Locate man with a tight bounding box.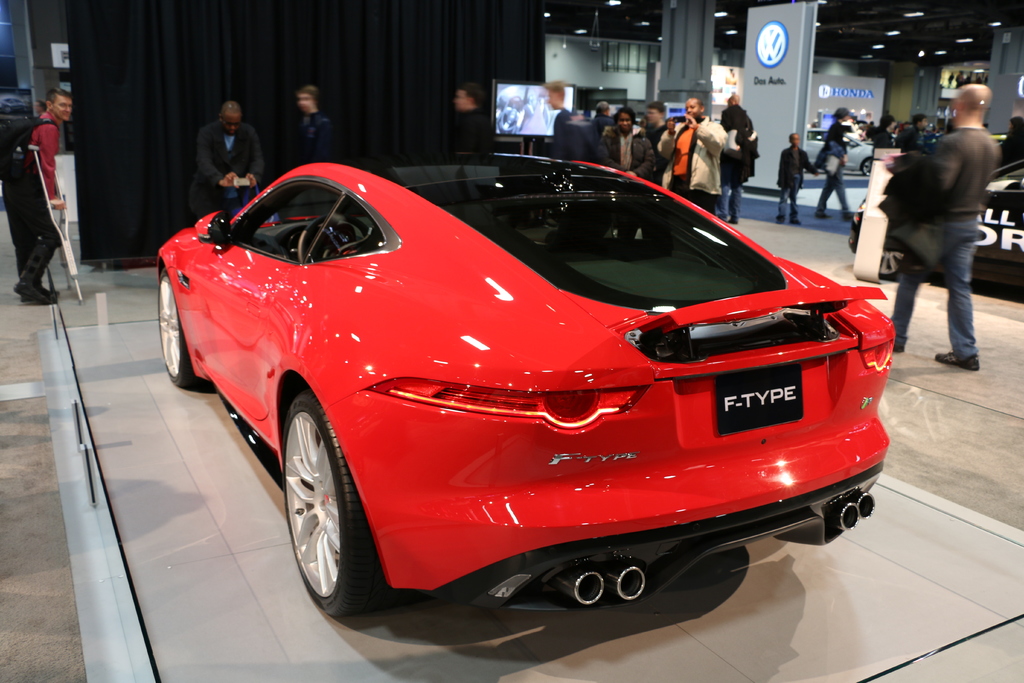
(902, 117, 931, 148).
